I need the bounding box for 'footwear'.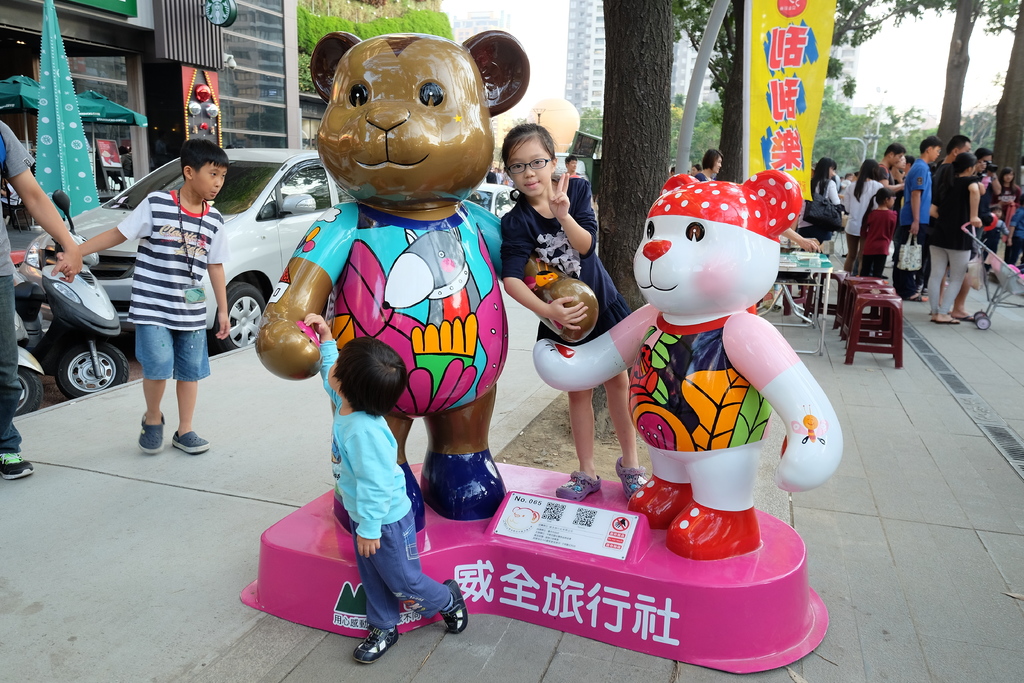
Here it is: {"left": 664, "top": 506, "right": 764, "bottom": 559}.
